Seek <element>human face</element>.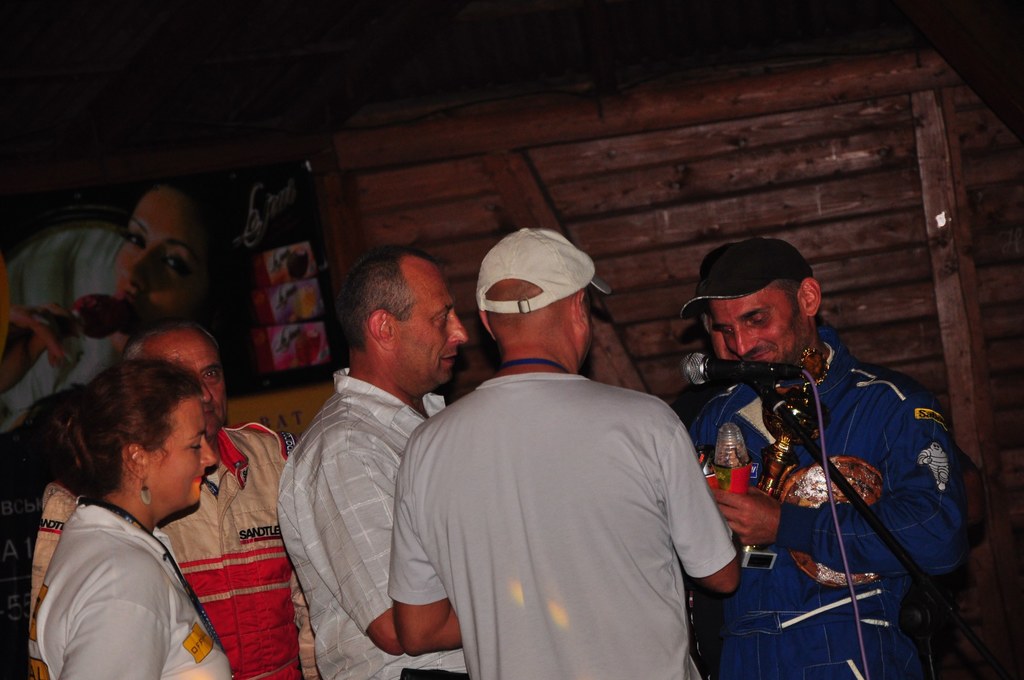
(394,273,467,389).
